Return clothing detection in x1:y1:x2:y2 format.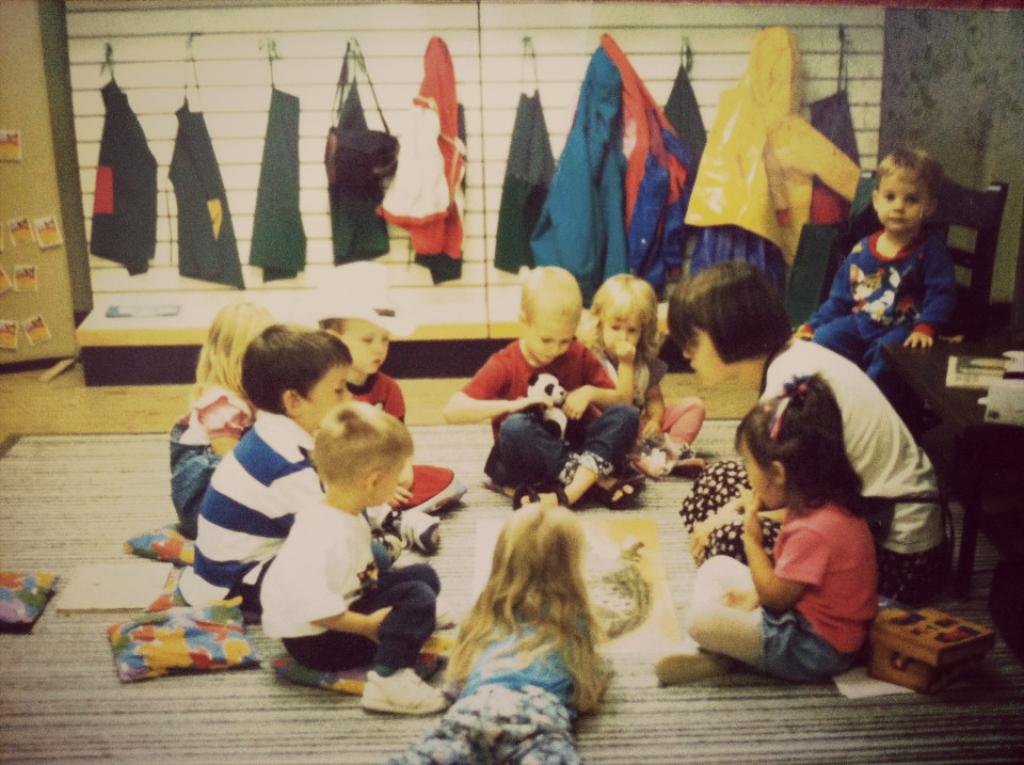
251:58:305:277.
